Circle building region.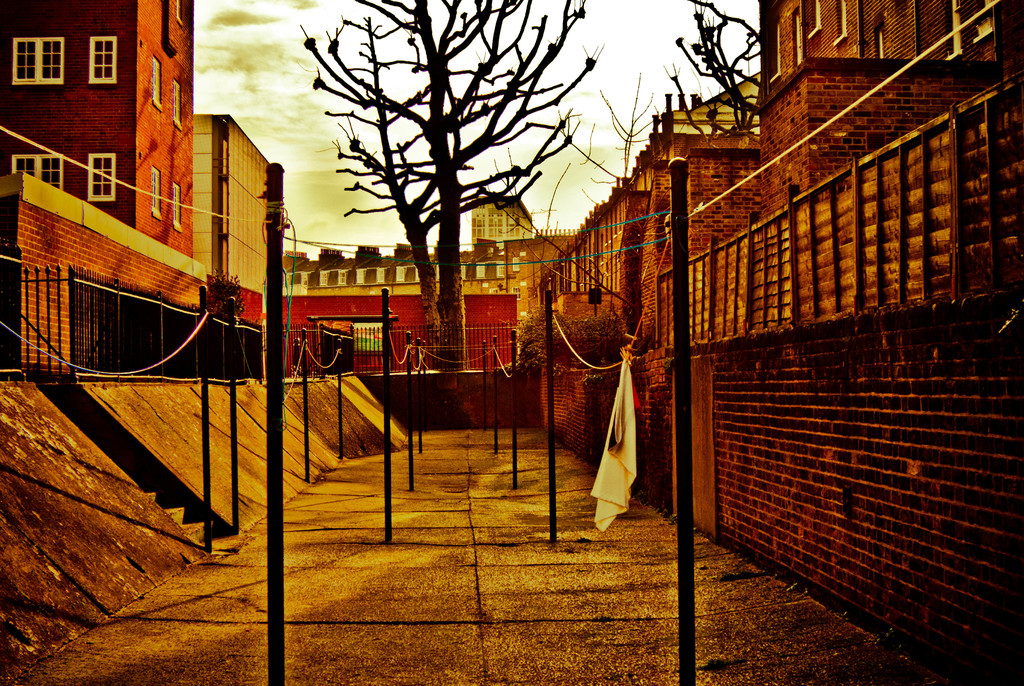
Region: region(536, 0, 1023, 685).
